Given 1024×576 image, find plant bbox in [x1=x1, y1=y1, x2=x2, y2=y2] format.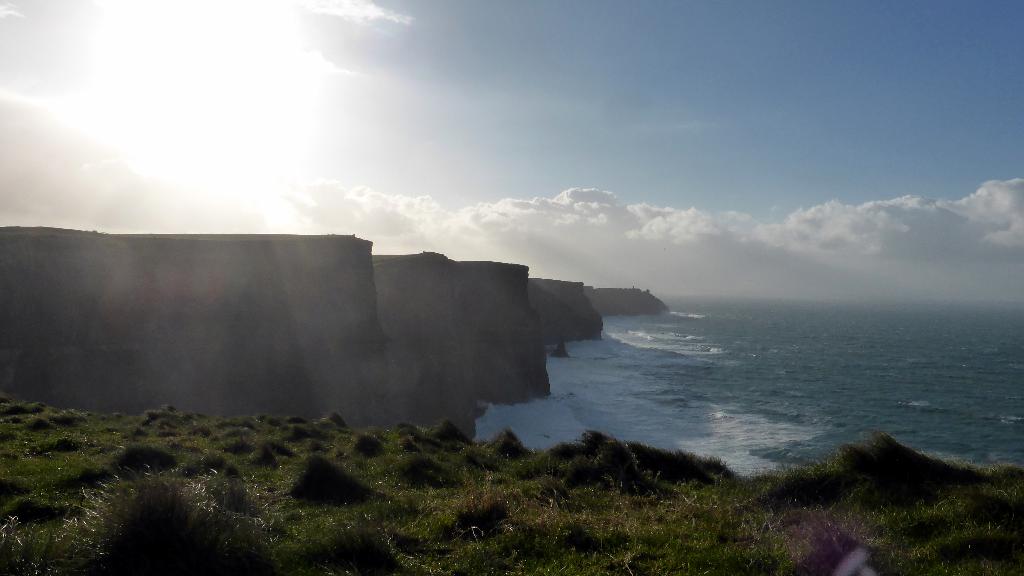
[x1=179, y1=410, x2=228, y2=455].
